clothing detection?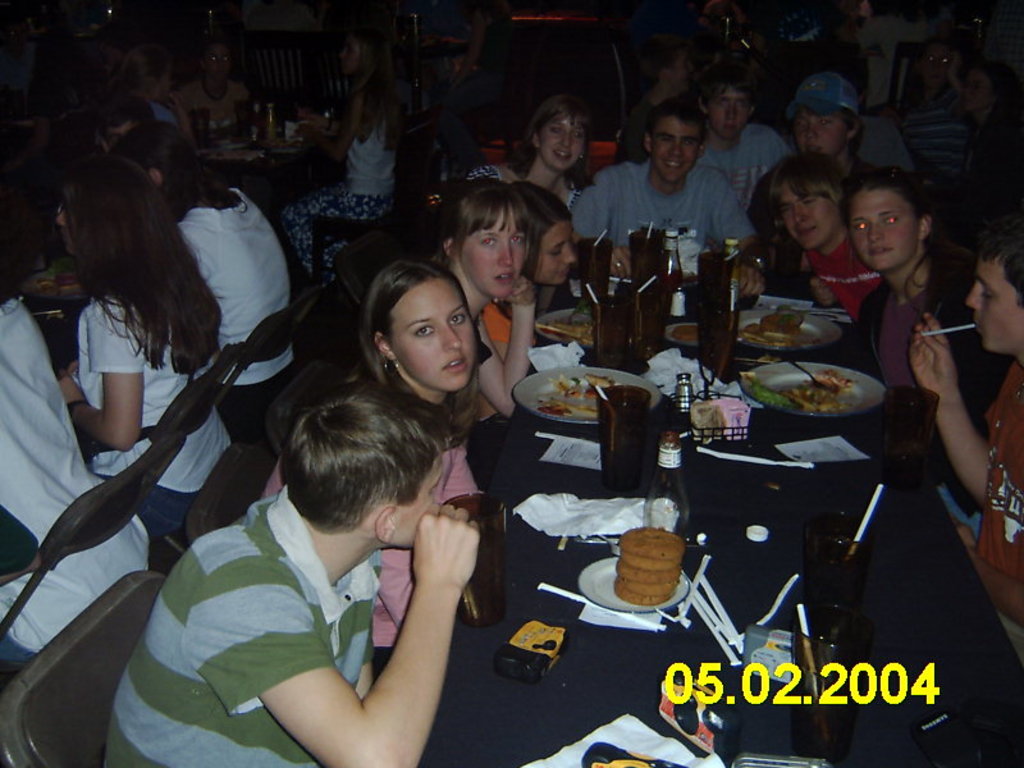
select_region(160, 180, 305, 404)
